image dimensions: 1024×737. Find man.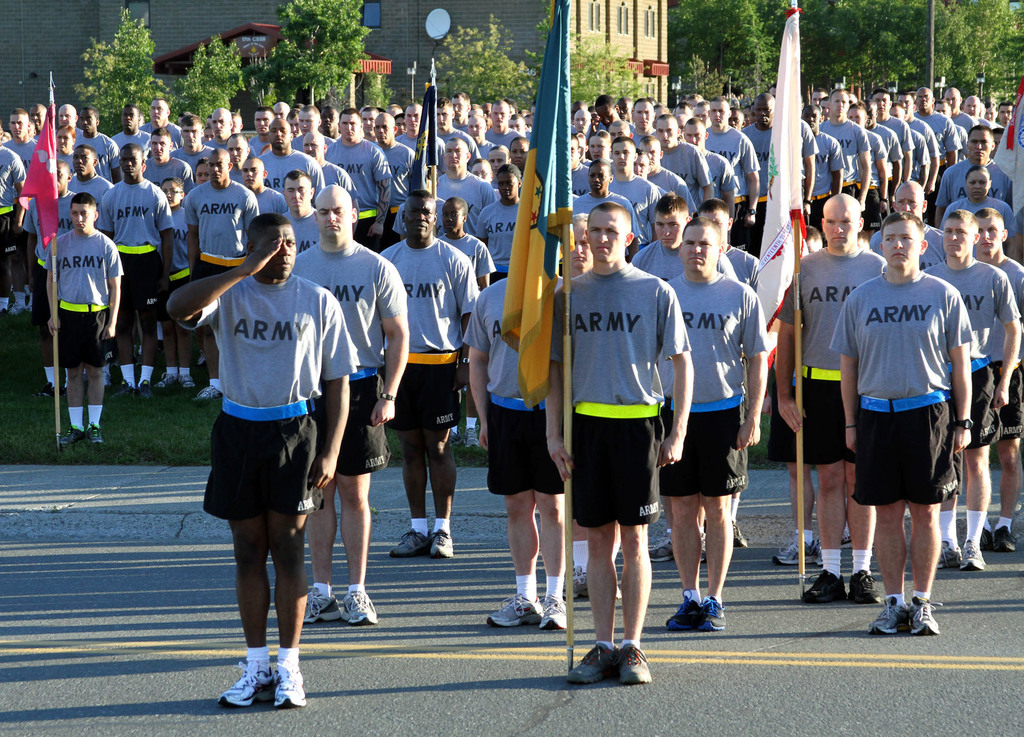
bbox(16, 155, 93, 395).
